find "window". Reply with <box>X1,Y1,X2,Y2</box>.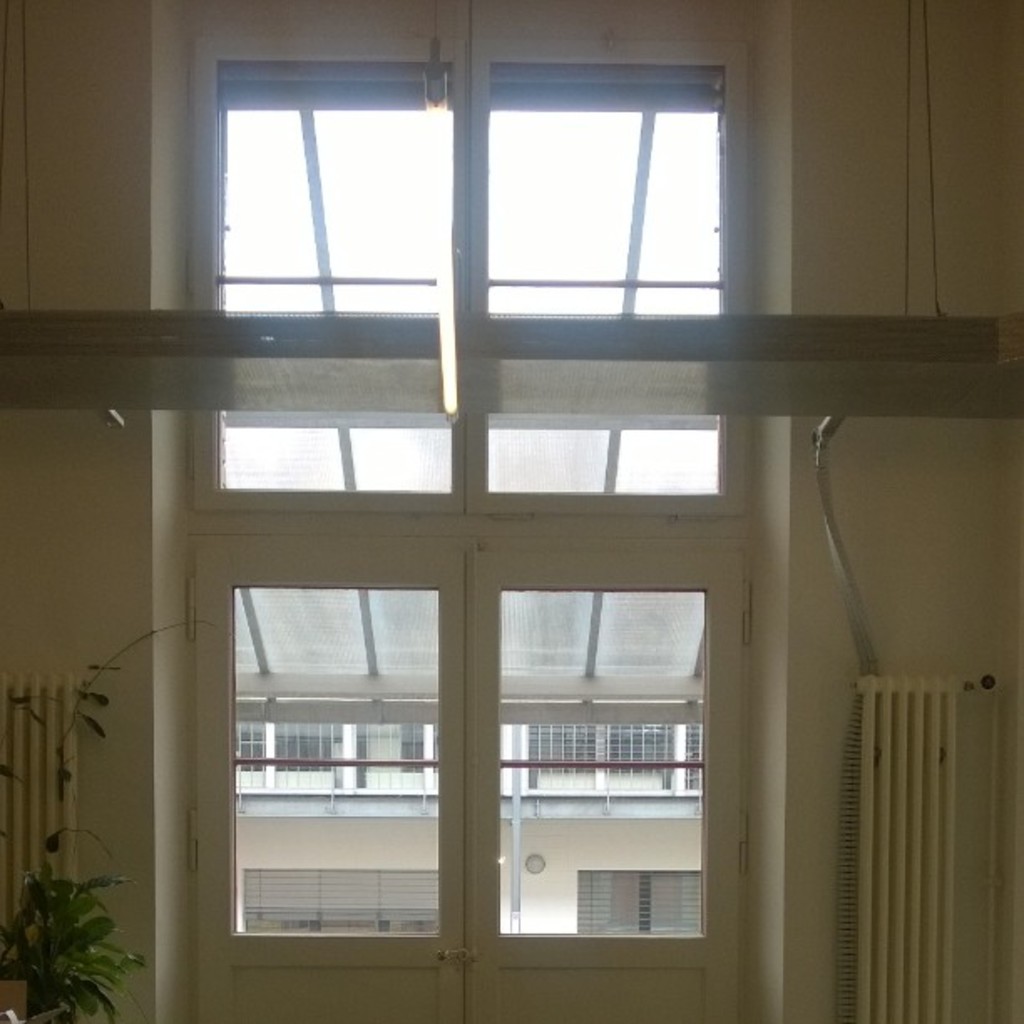
<box>189,8,751,510</box>.
